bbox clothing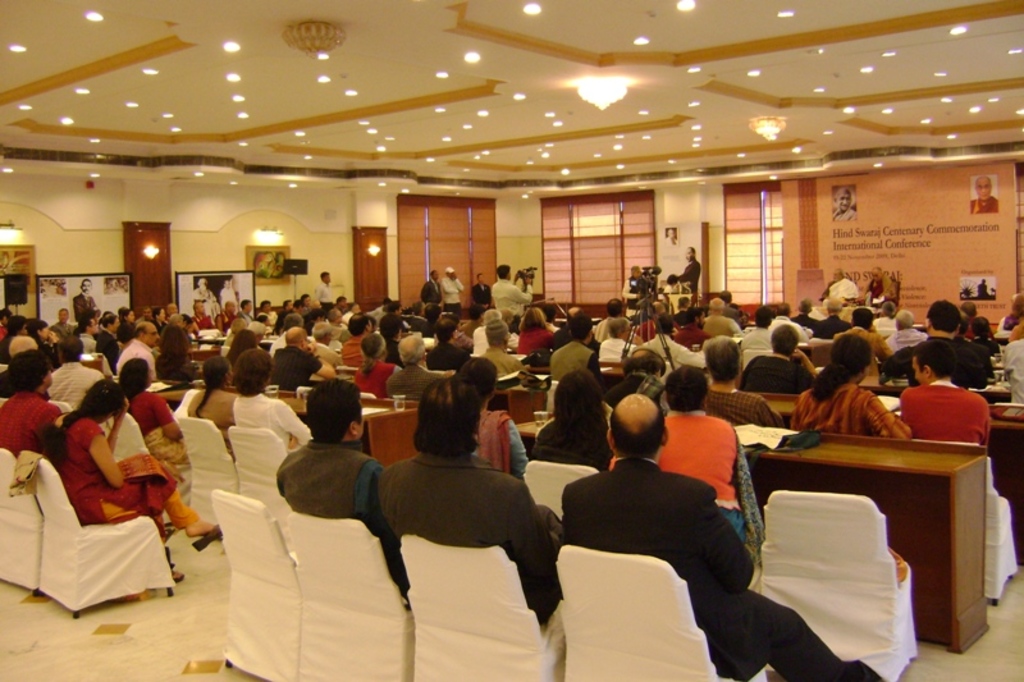
crop(47, 417, 200, 554)
